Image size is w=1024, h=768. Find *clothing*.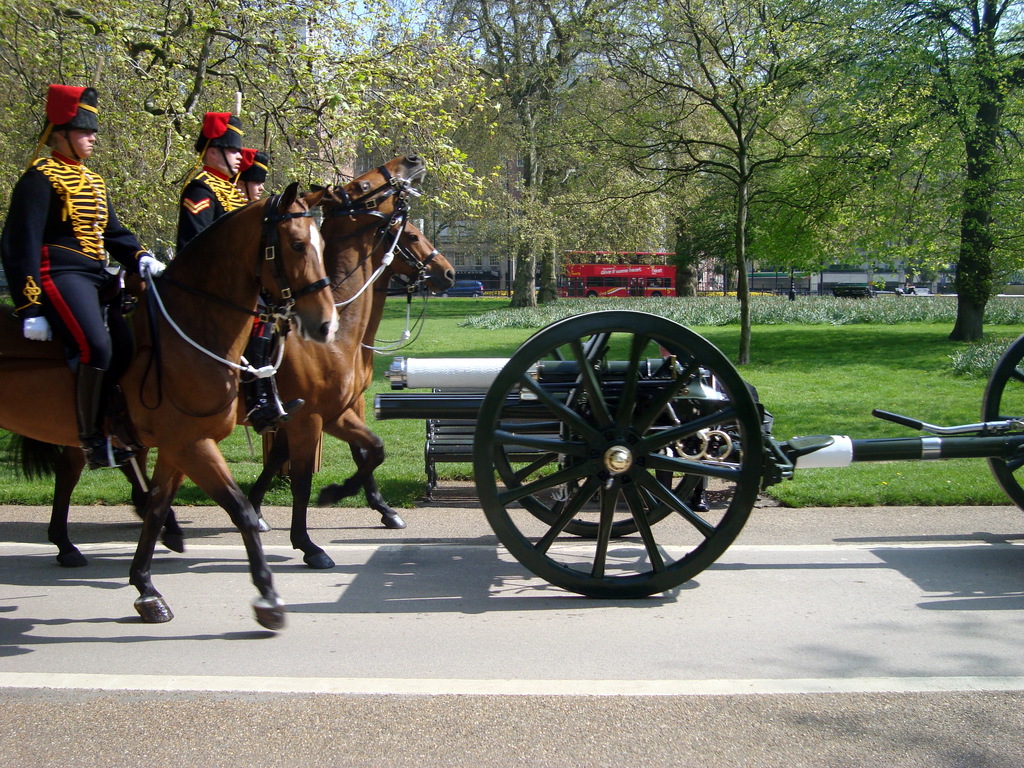
bbox(0, 158, 143, 468).
